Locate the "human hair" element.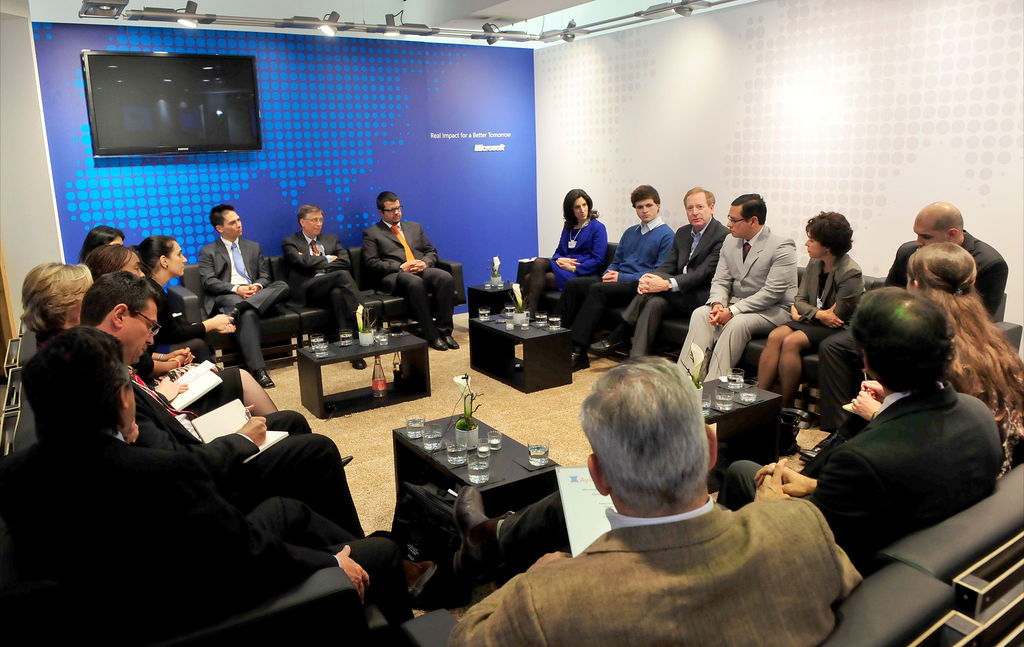
Element bbox: {"x1": 83, "y1": 268, "x2": 157, "y2": 329}.
